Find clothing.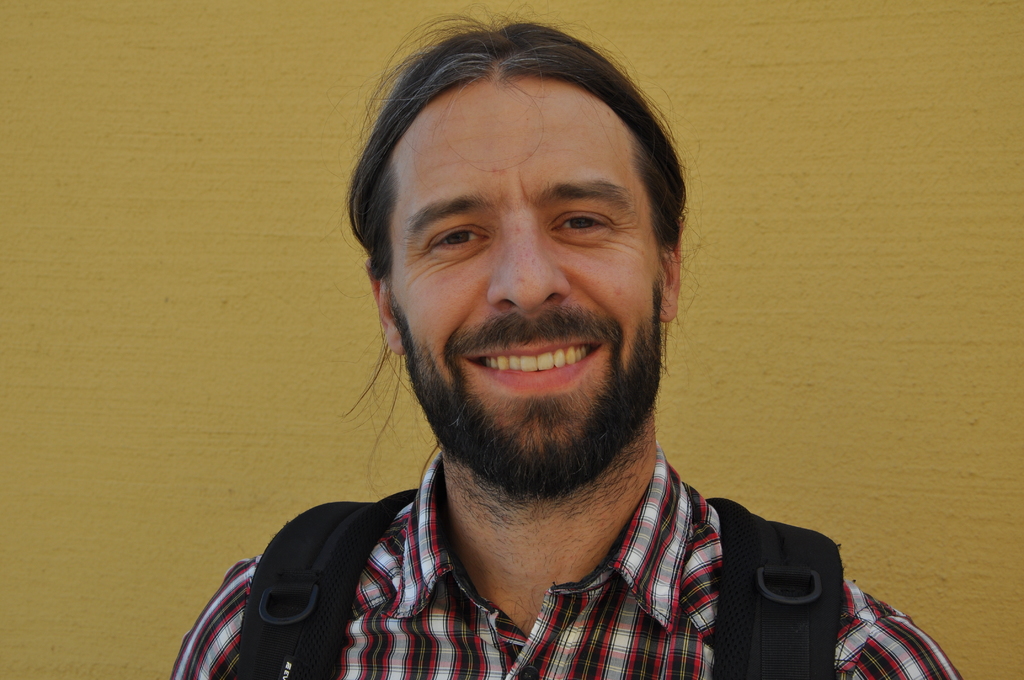
[x1=221, y1=426, x2=888, y2=672].
